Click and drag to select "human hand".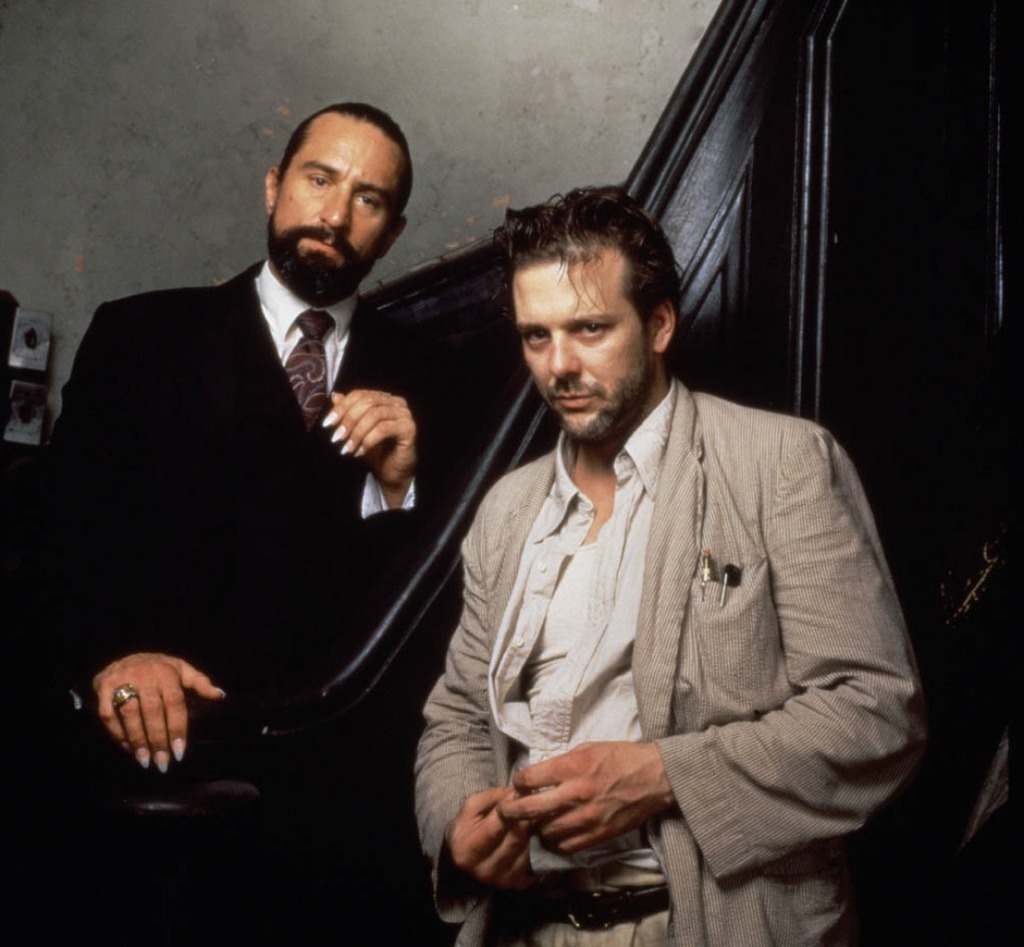
Selection: x1=318, y1=388, x2=414, y2=490.
